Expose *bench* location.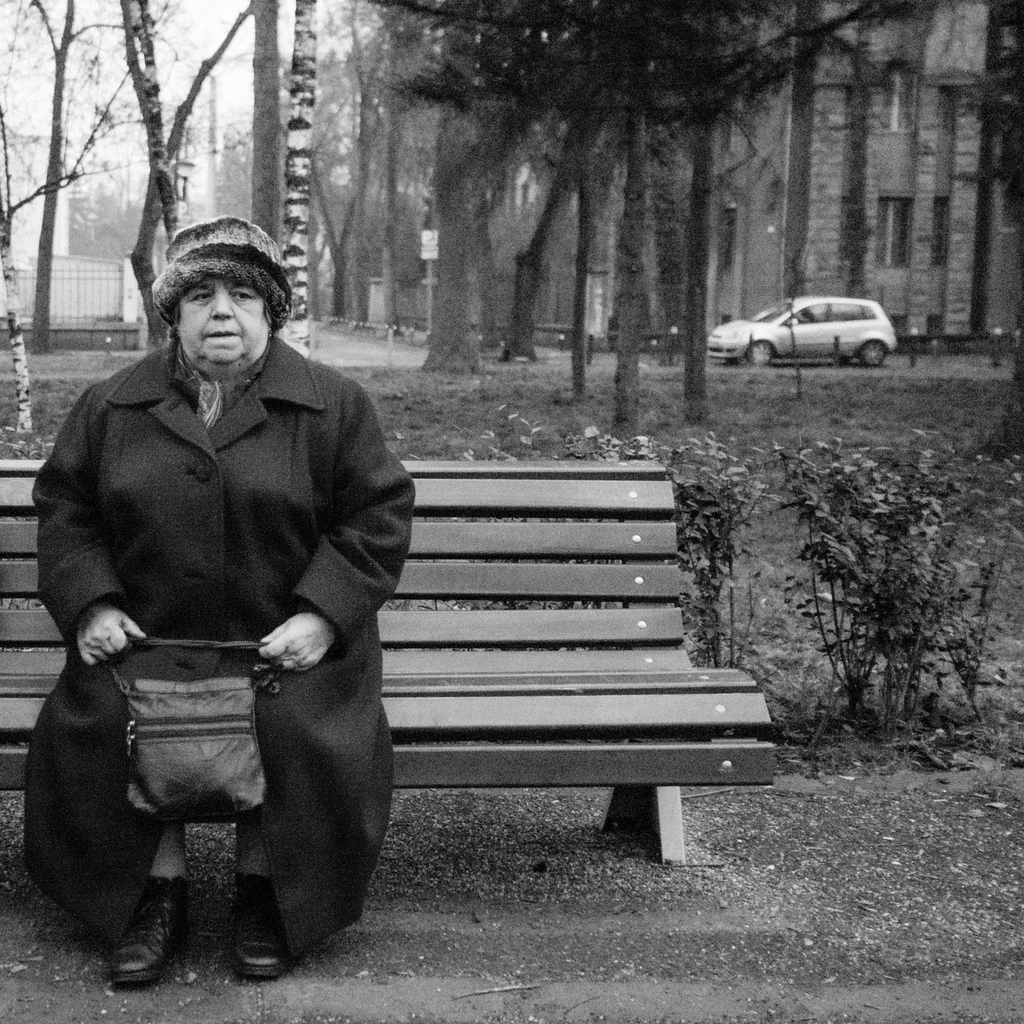
Exposed at bbox=[0, 461, 776, 865].
